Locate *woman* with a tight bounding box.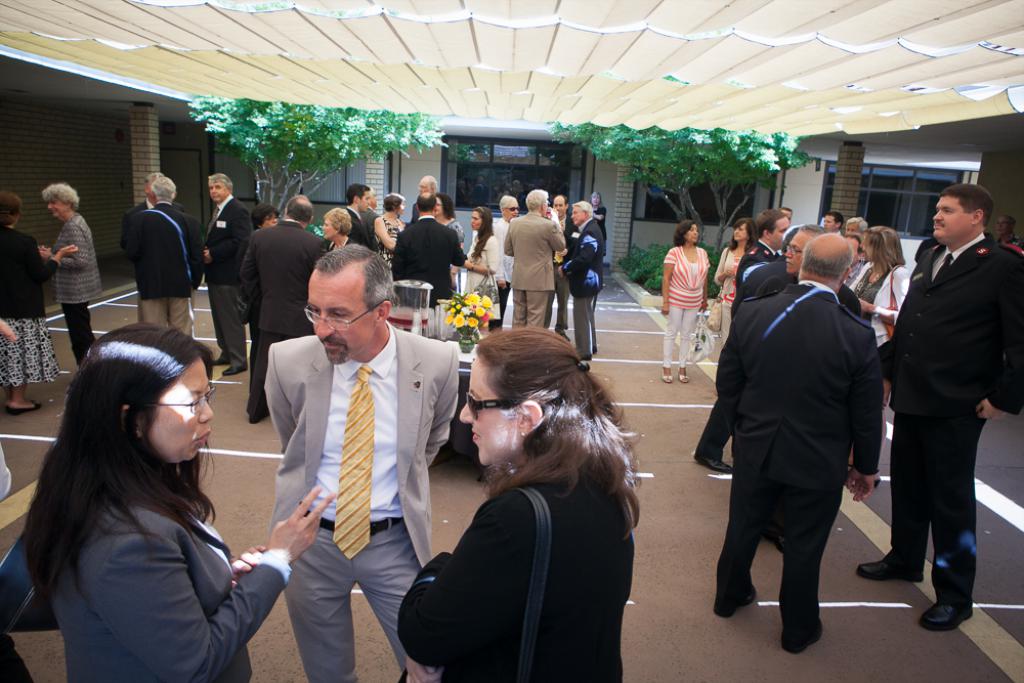
x1=429 y1=188 x2=466 y2=289.
